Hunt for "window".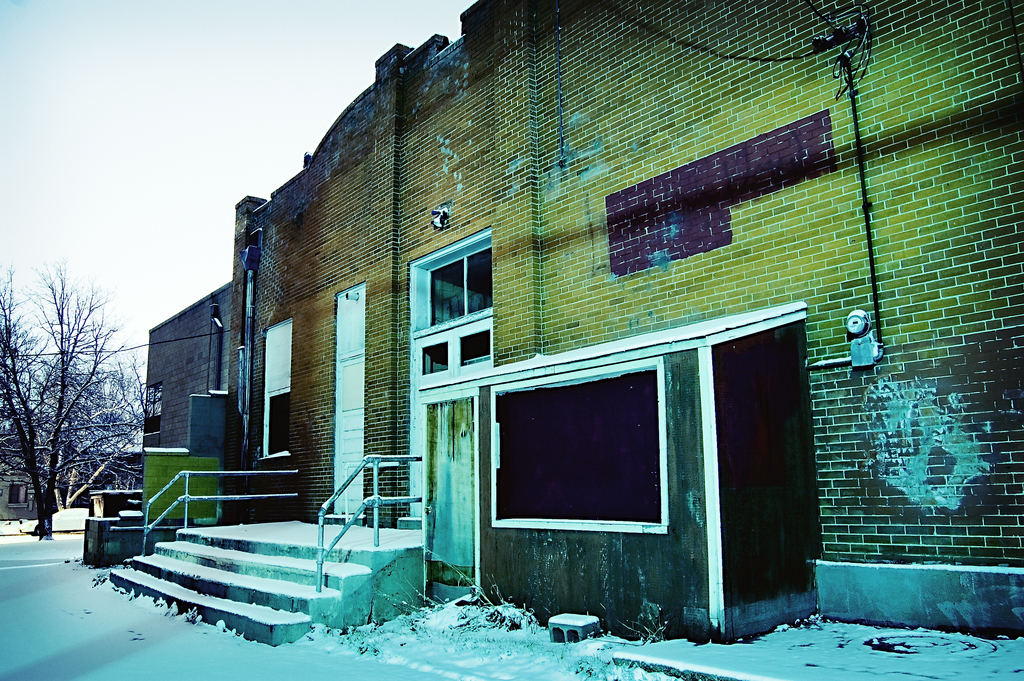
Hunted down at Rect(420, 239, 495, 324).
